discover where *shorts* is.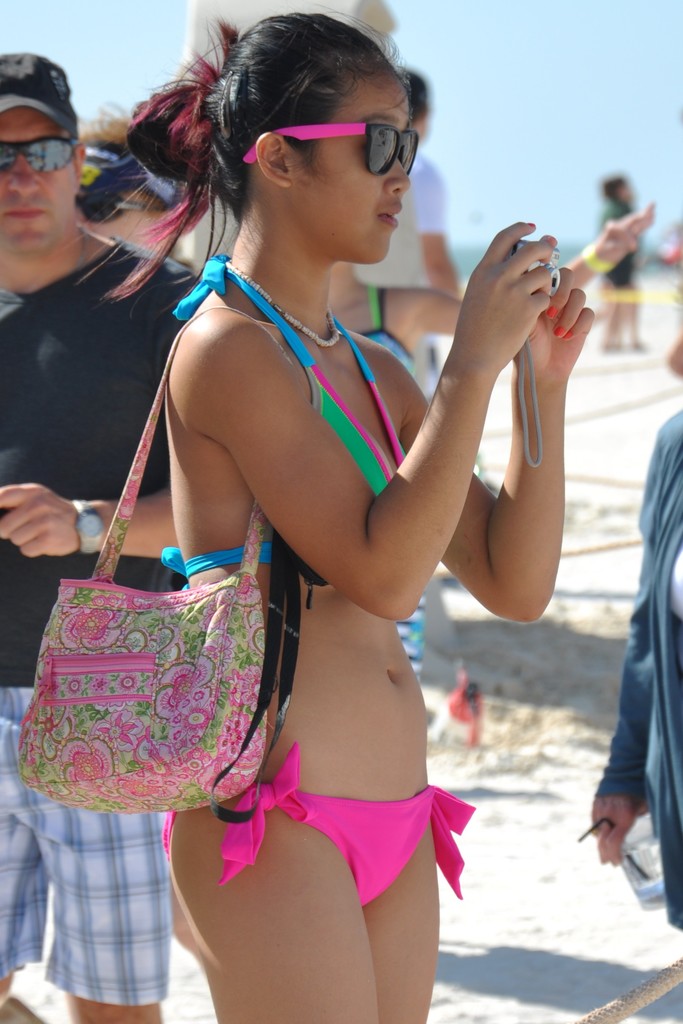
Discovered at bbox(0, 681, 173, 1007).
